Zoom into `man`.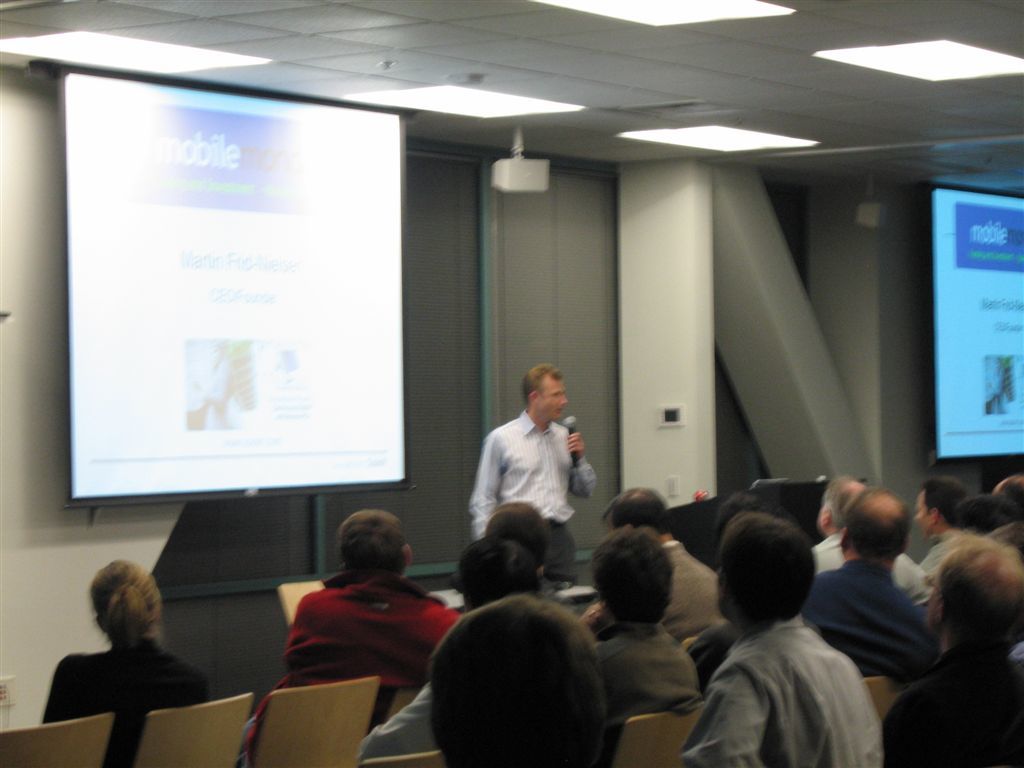
Zoom target: pyautogui.locateOnScreen(236, 508, 458, 767).
